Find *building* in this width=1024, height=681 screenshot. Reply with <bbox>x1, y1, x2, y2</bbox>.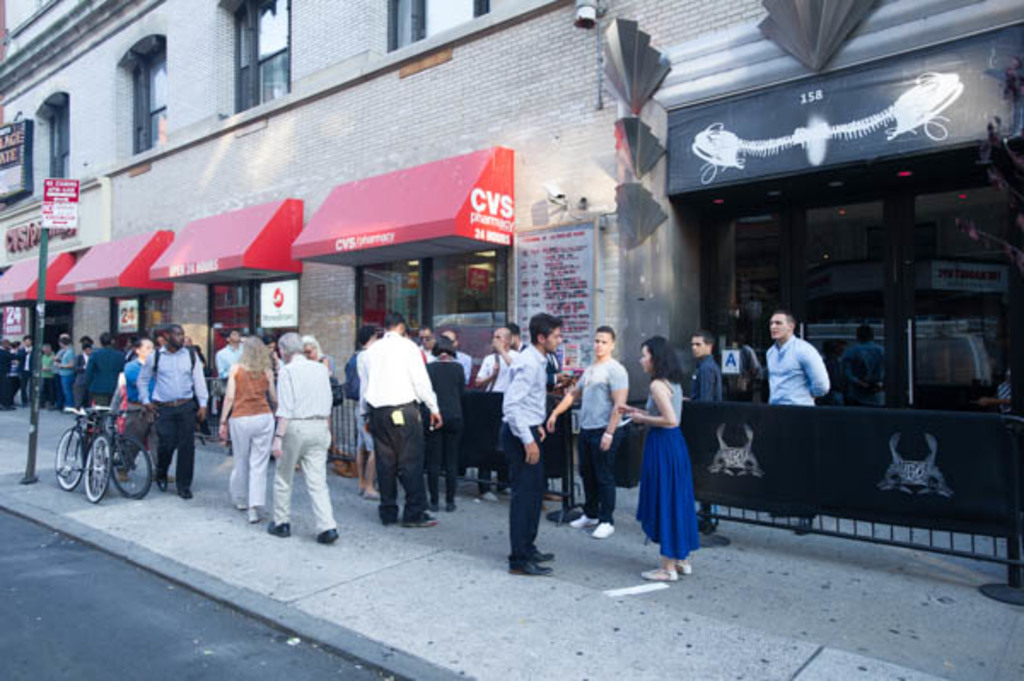
<bbox>0, 0, 1022, 468</bbox>.
